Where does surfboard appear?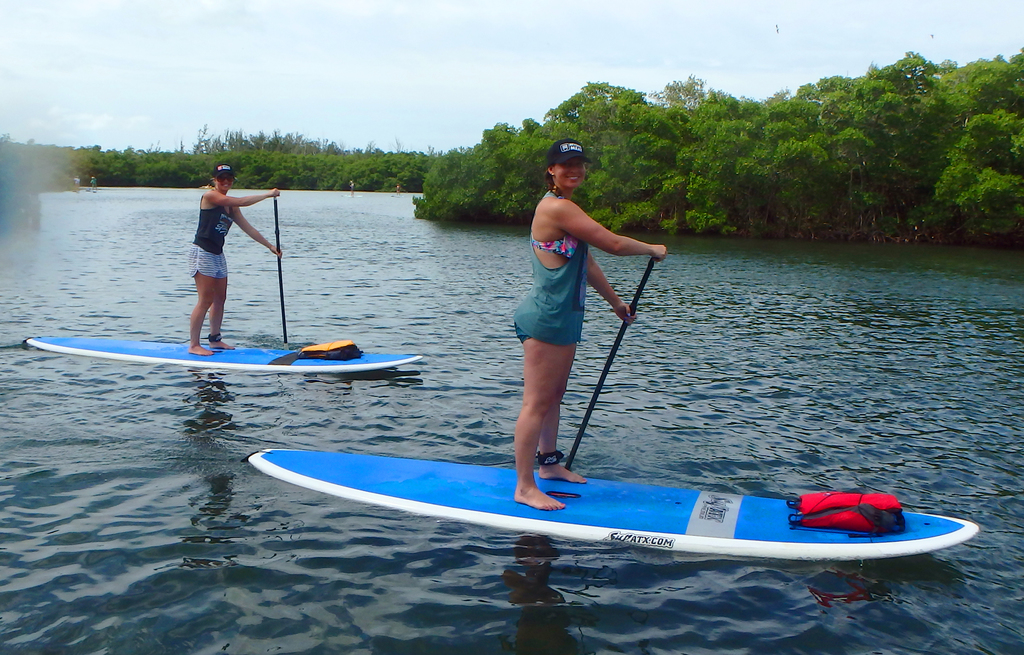
Appears at left=21, top=333, right=423, bottom=374.
